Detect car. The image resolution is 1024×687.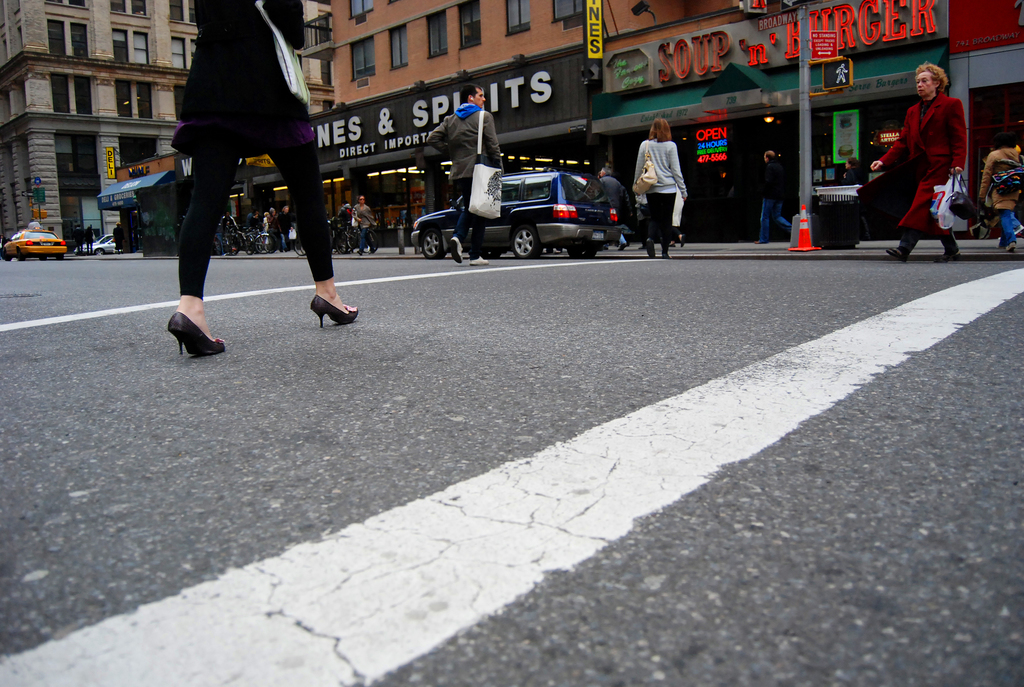
{"left": 3, "top": 223, "right": 68, "bottom": 265}.
